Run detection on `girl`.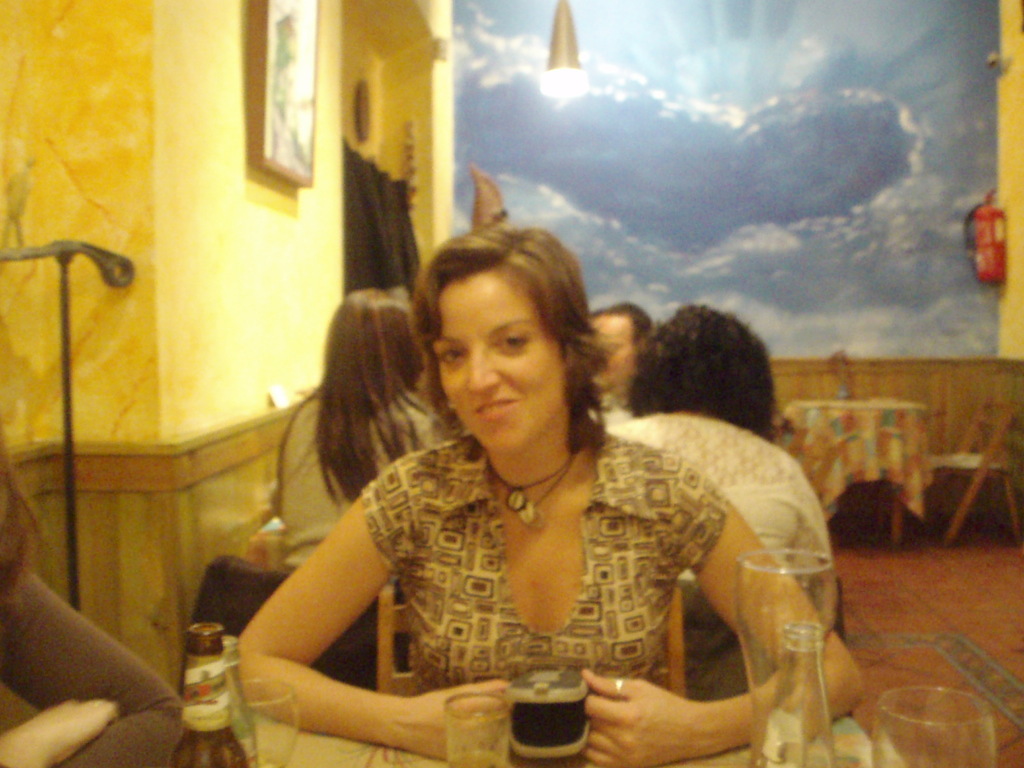
Result: crop(230, 217, 861, 757).
